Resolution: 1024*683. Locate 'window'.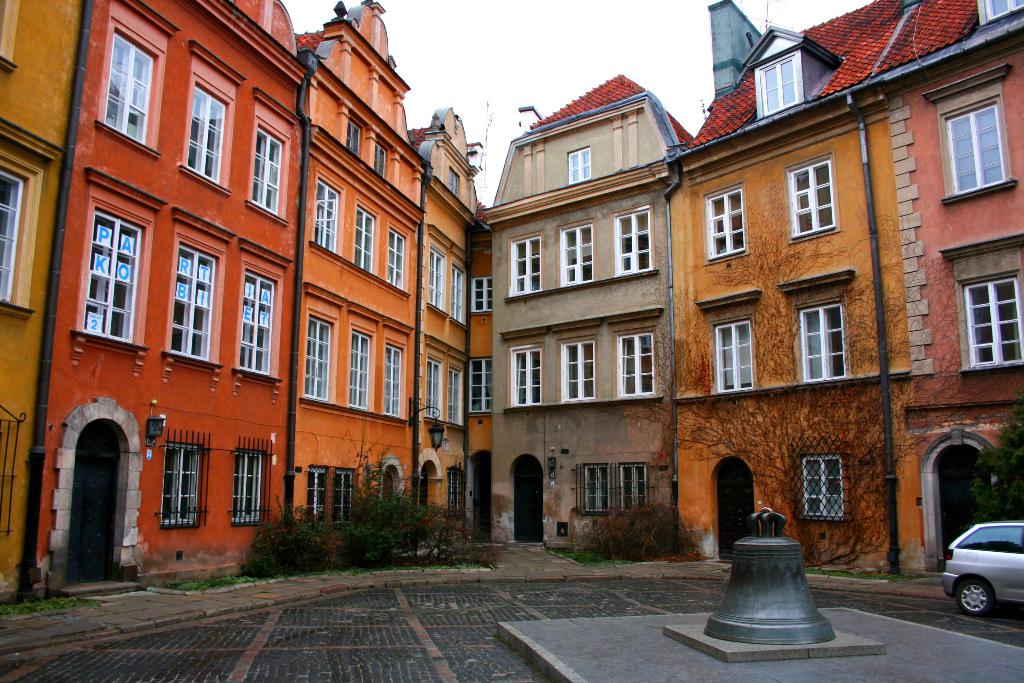
716 325 751 393.
